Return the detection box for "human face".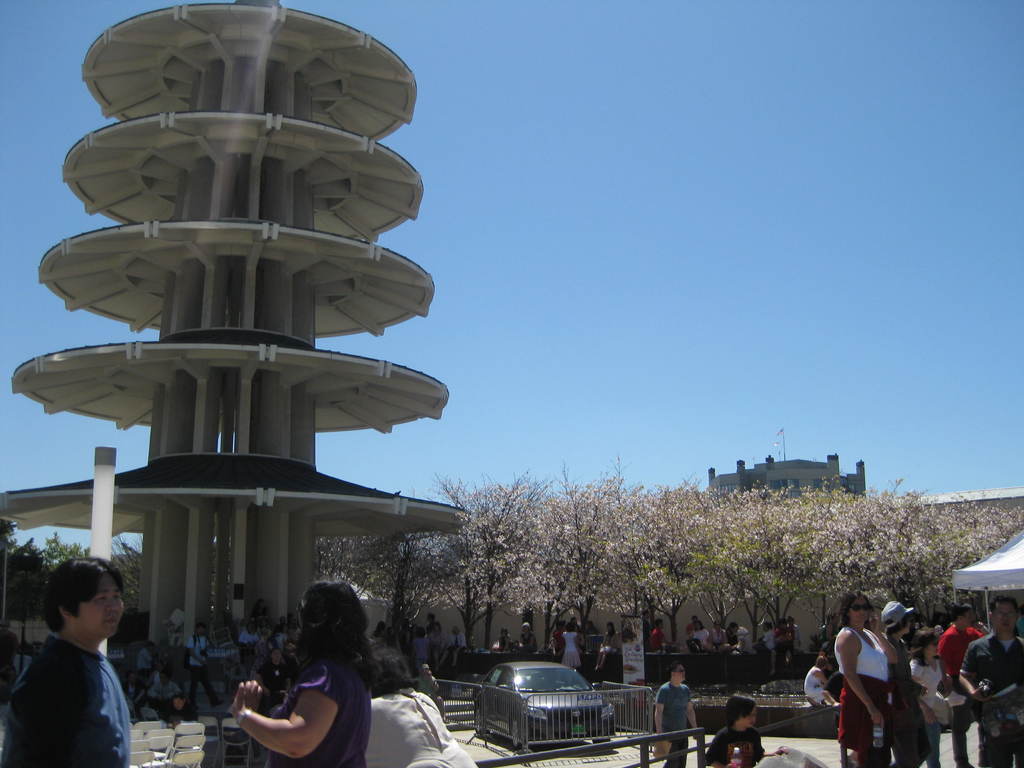
669:659:685:687.
